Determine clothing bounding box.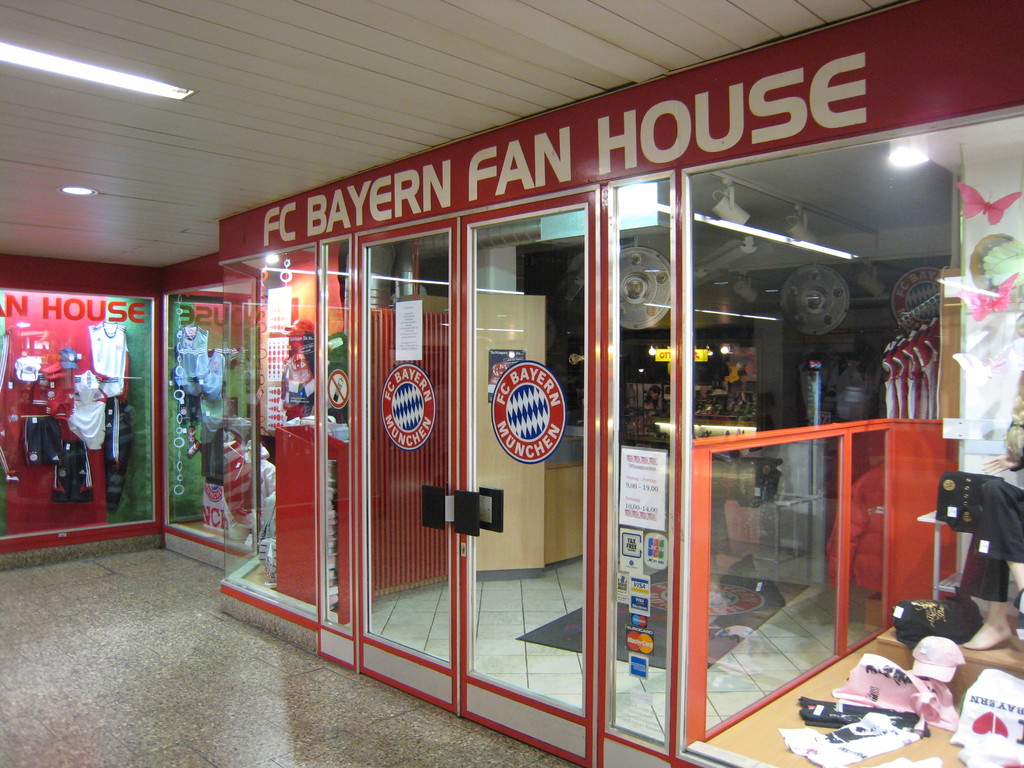
Determined: 92,324,136,401.
